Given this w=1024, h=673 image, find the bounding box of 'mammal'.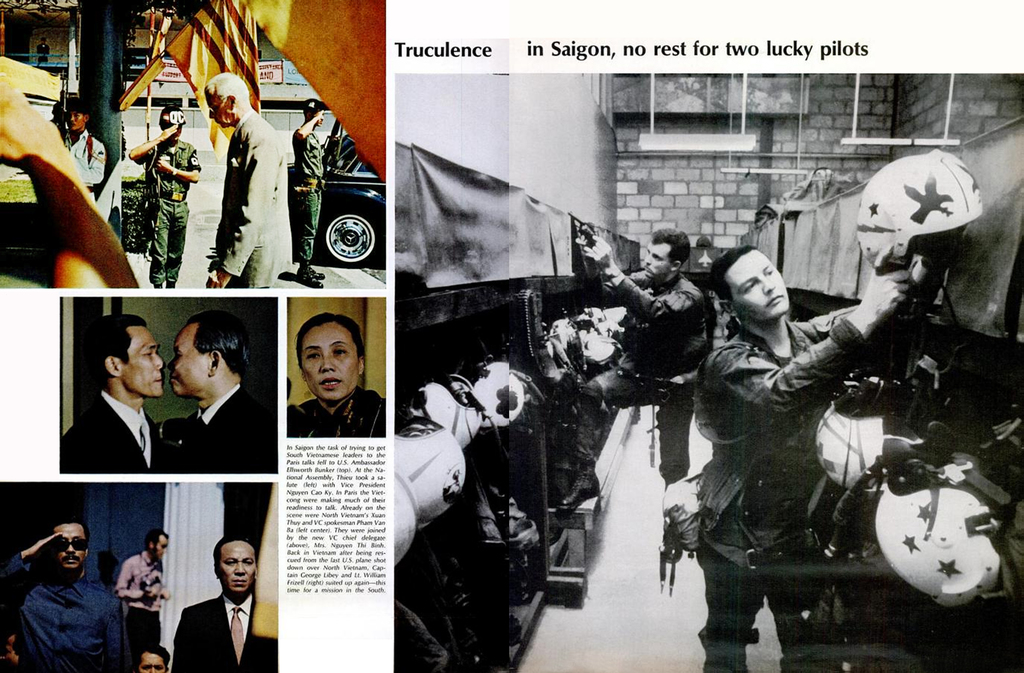
locate(0, 73, 140, 288).
